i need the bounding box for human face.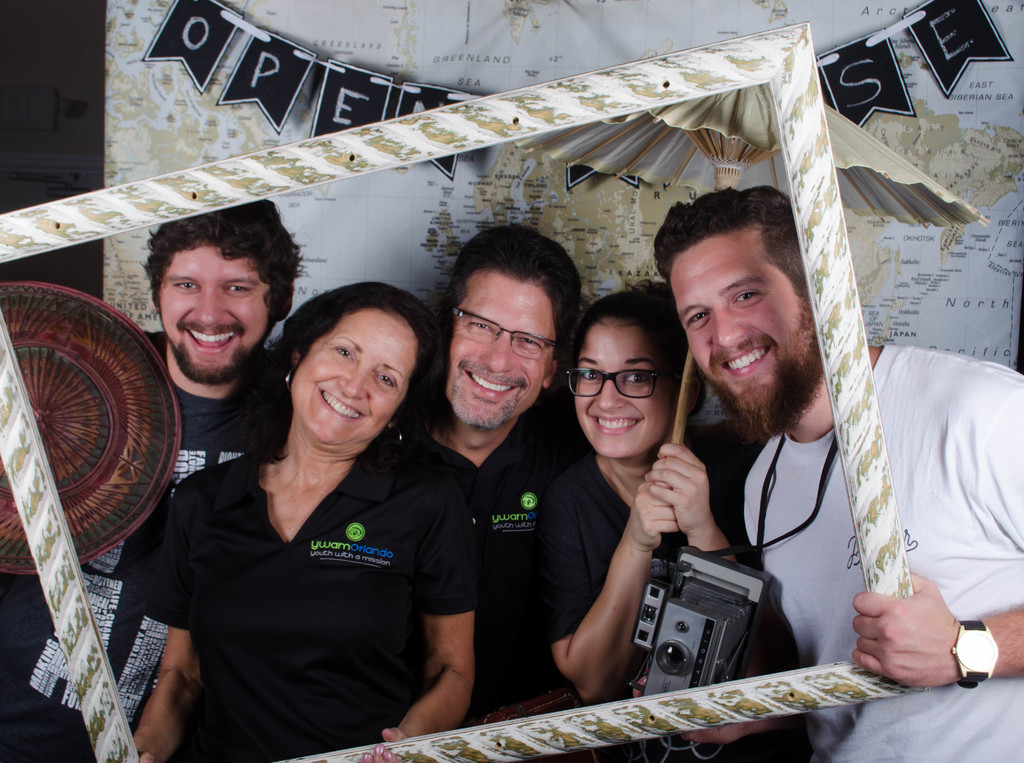
Here it is: left=570, top=310, right=690, bottom=466.
